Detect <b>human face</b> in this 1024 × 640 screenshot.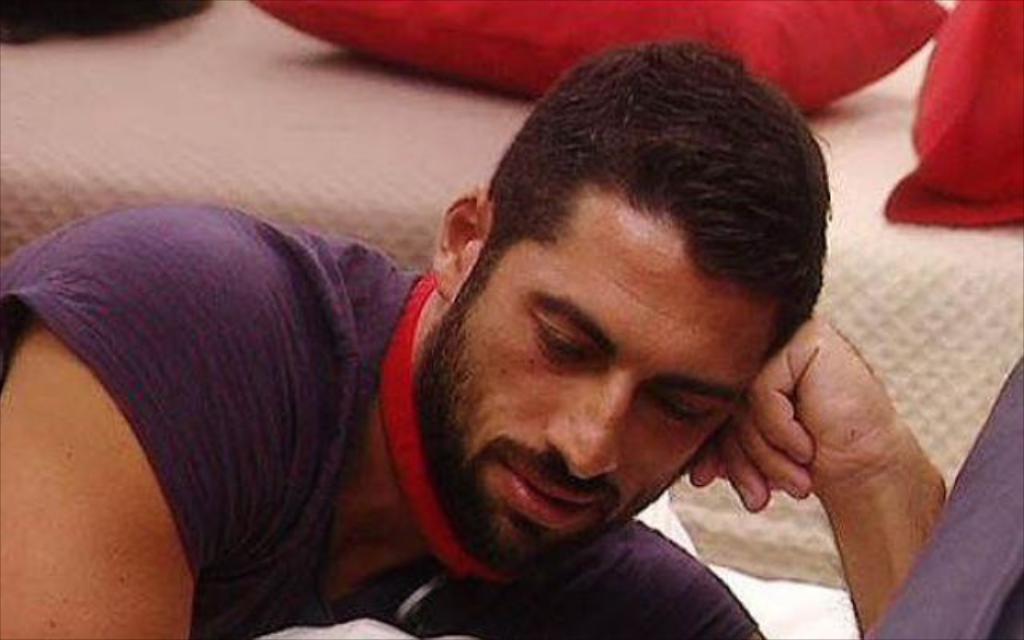
Detection: (462,240,789,566).
